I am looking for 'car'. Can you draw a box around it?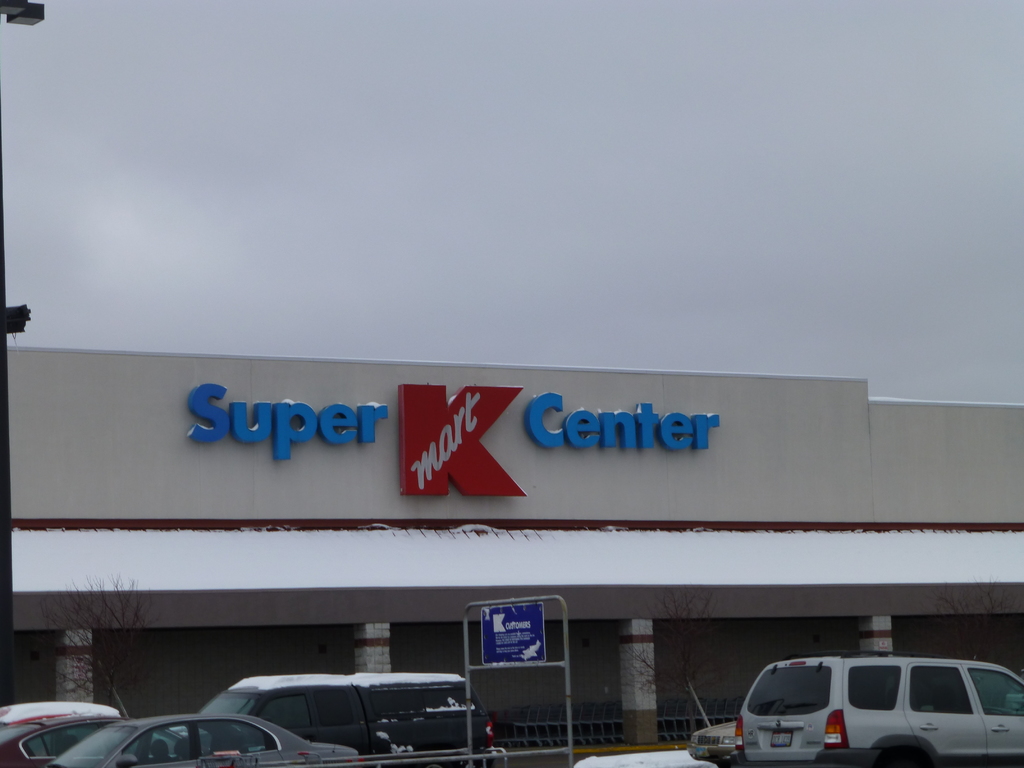
Sure, the bounding box is 191:666:509:767.
